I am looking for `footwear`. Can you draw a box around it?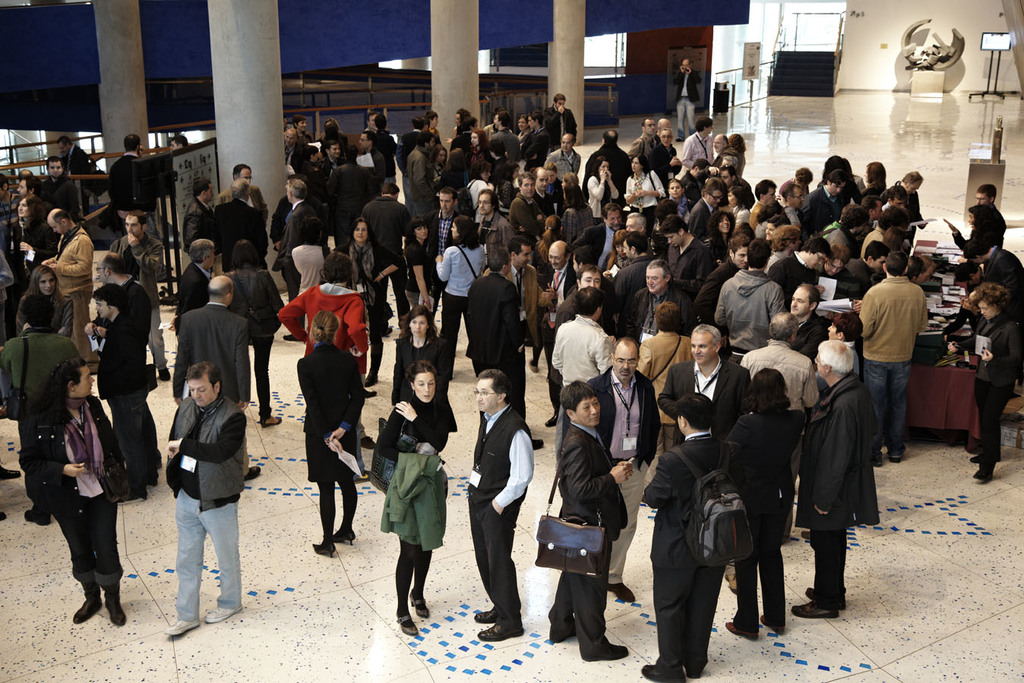
Sure, the bounding box is [left=163, top=619, right=198, bottom=632].
